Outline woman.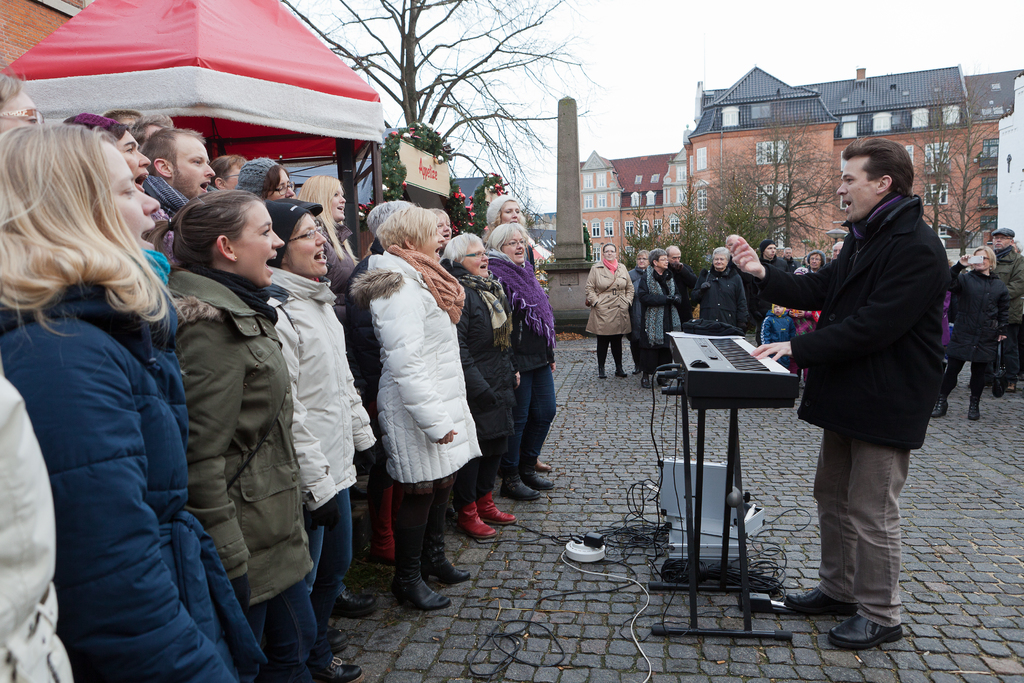
Outline: [141,181,351,682].
